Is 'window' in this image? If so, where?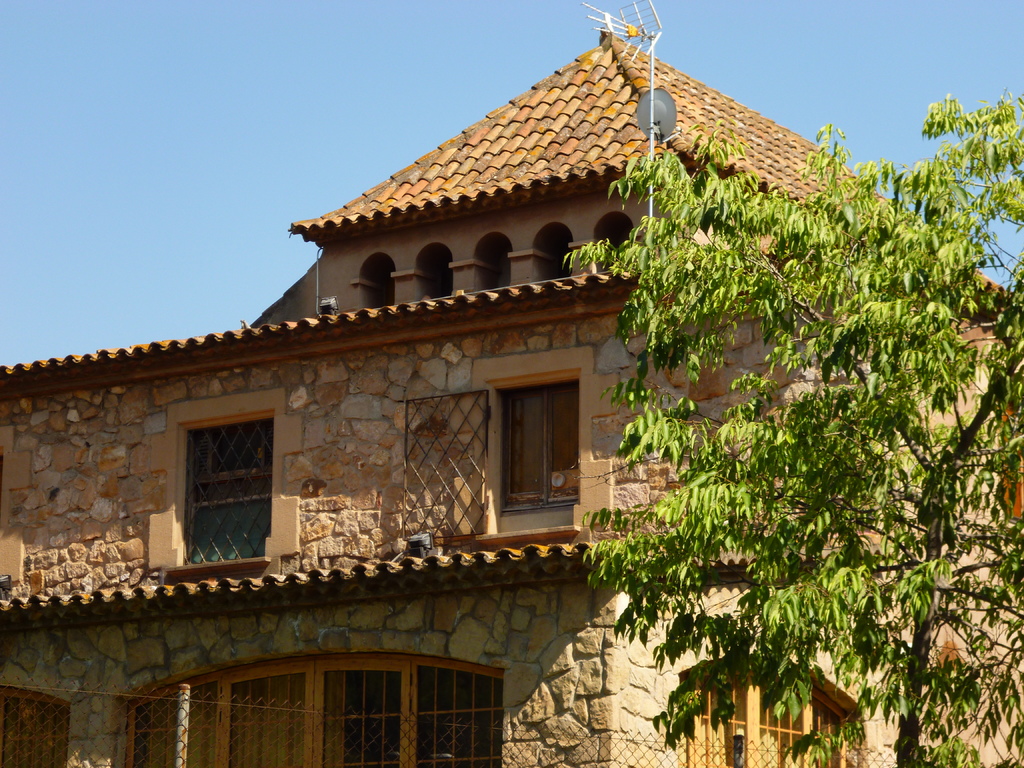
Yes, at <bbox>166, 392, 280, 582</bbox>.
